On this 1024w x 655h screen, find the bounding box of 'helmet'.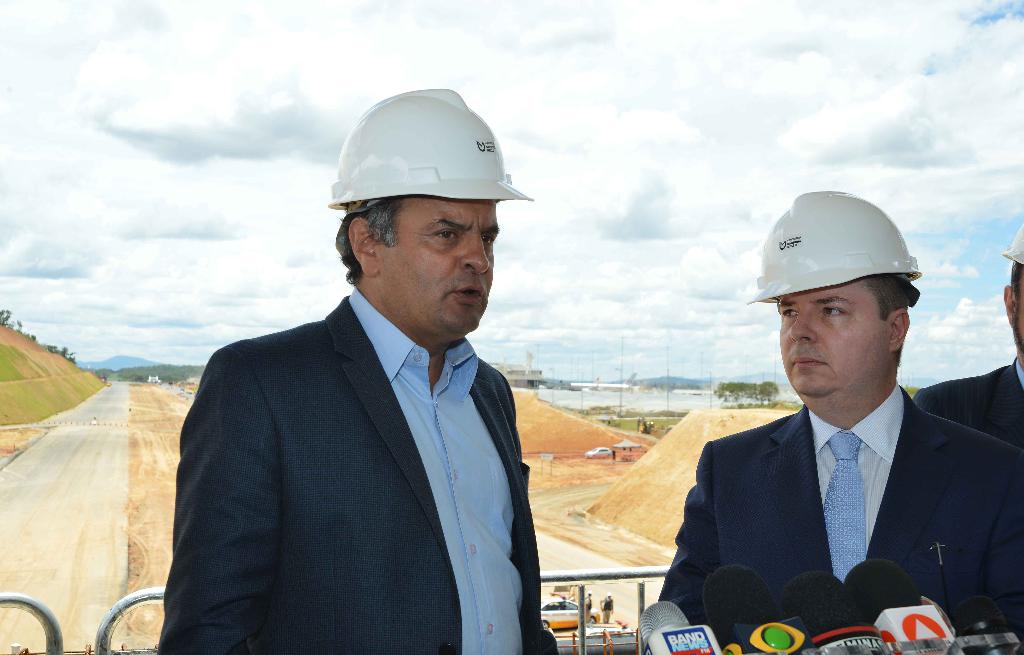
Bounding box: x1=328 y1=102 x2=535 y2=243.
